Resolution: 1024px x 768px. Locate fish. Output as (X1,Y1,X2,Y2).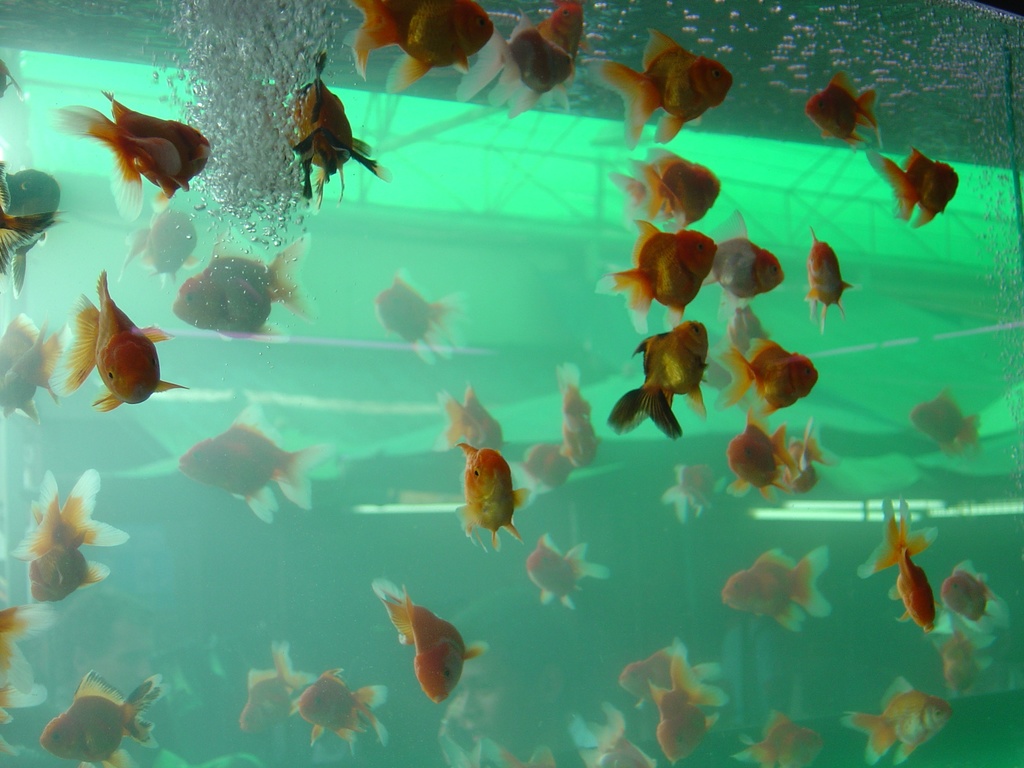
(174,220,328,333).
